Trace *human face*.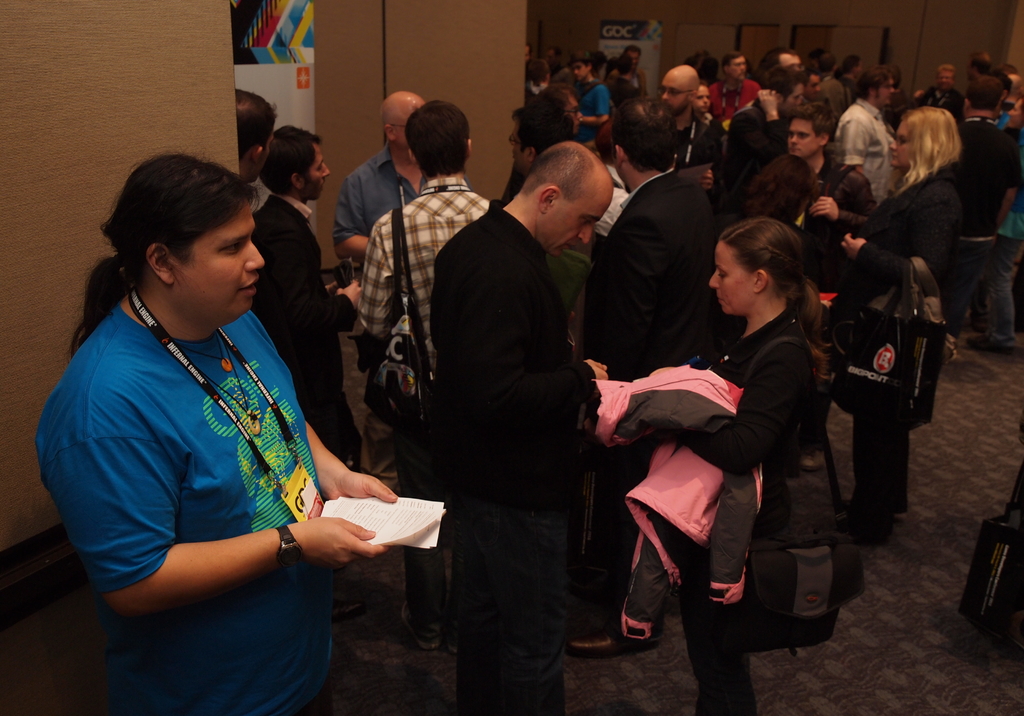
Traced to <region>659, 76, 685, 111</region>.
